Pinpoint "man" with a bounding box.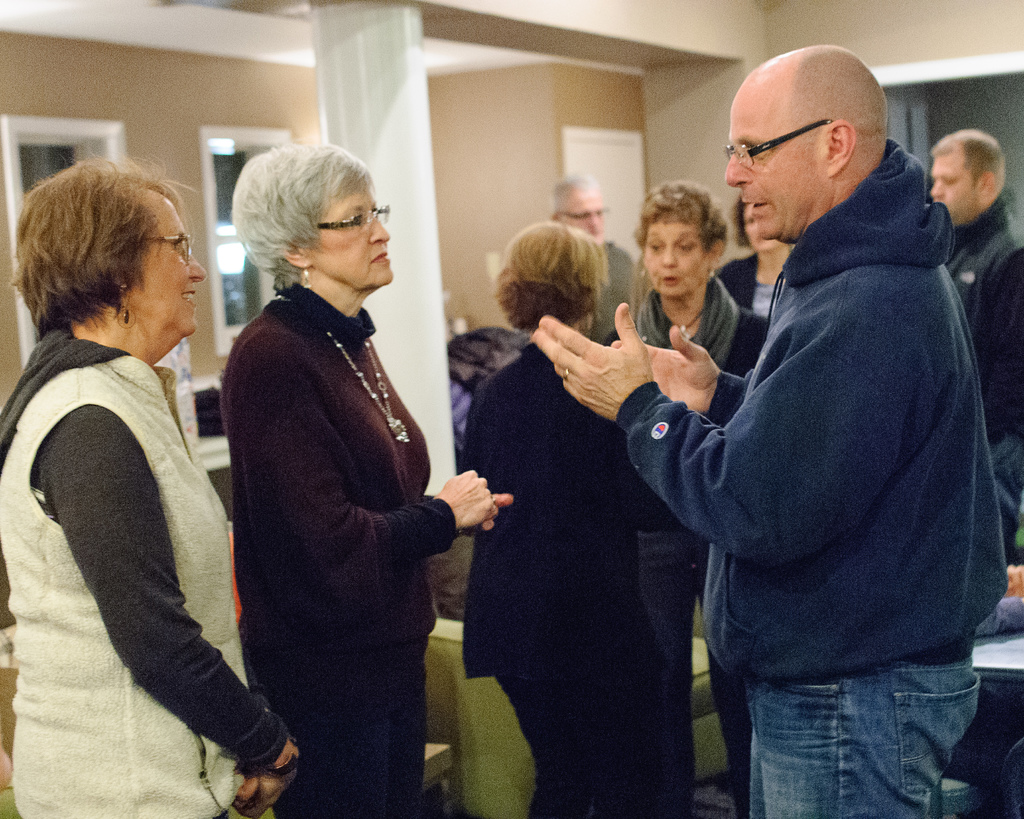
box(926, 127, 1023, 563).
